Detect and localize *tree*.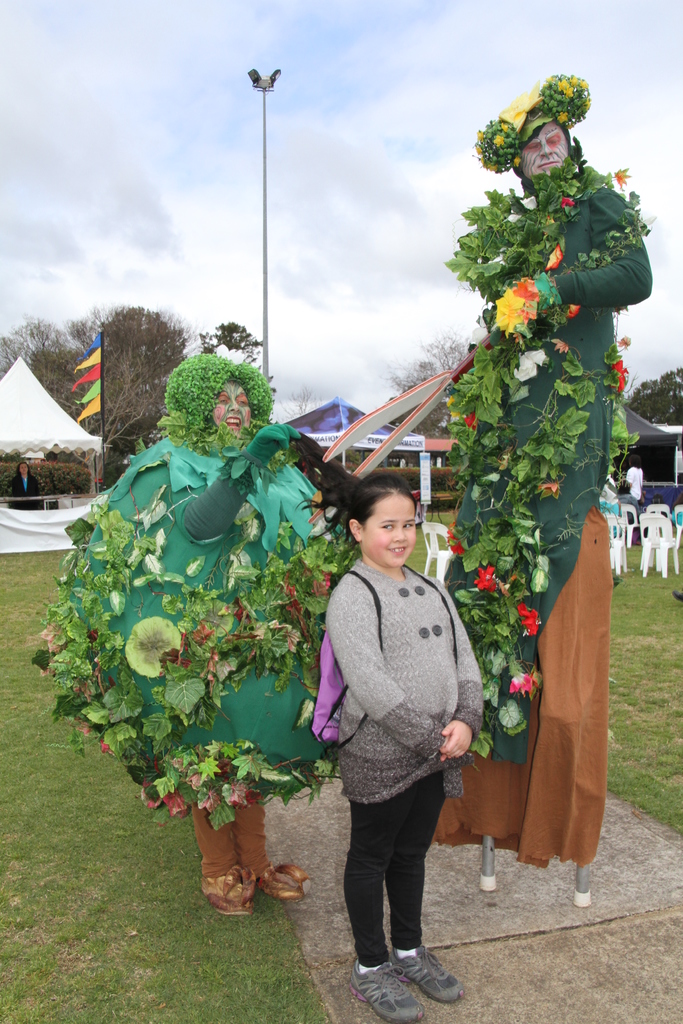
Localized at [x1=276, y1=384, x2=322, y2=422].
